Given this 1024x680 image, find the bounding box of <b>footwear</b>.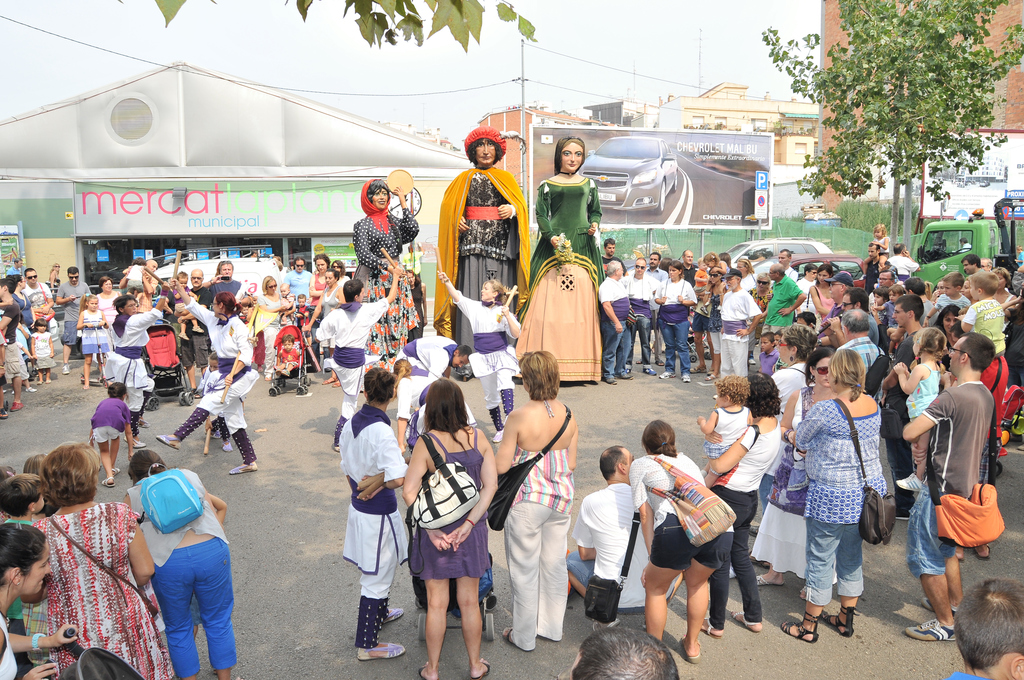
[99, 476, 117, 487].
